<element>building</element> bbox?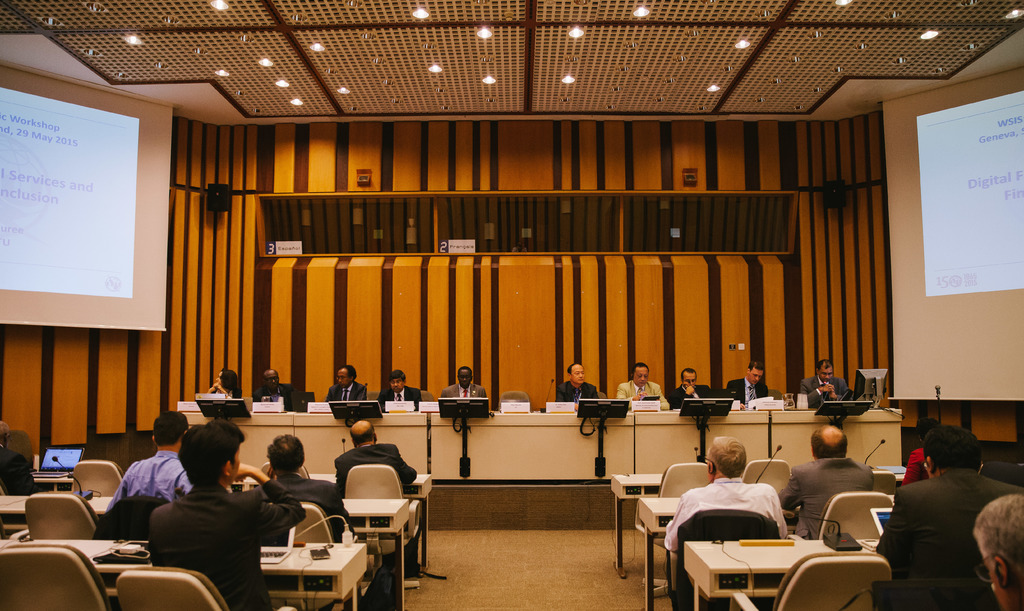
0/0/1023/610
